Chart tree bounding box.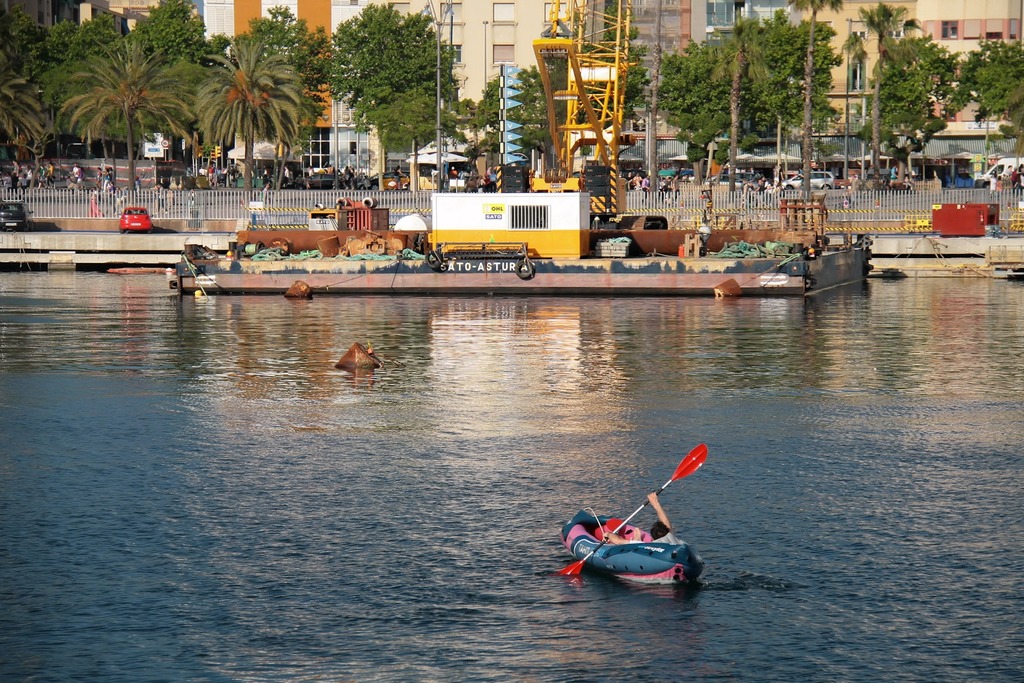
Charted: [x1=856, y1=33, x2=973, y2=191].
